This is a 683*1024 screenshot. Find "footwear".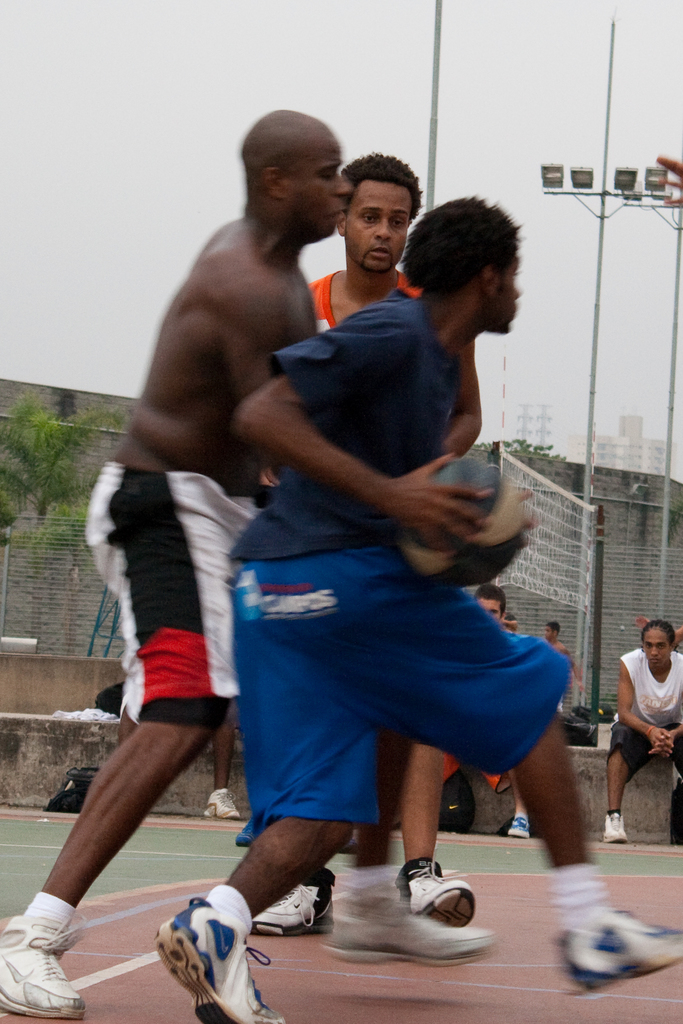
Bounding box: select_region(150, 893, 292, 1023).
